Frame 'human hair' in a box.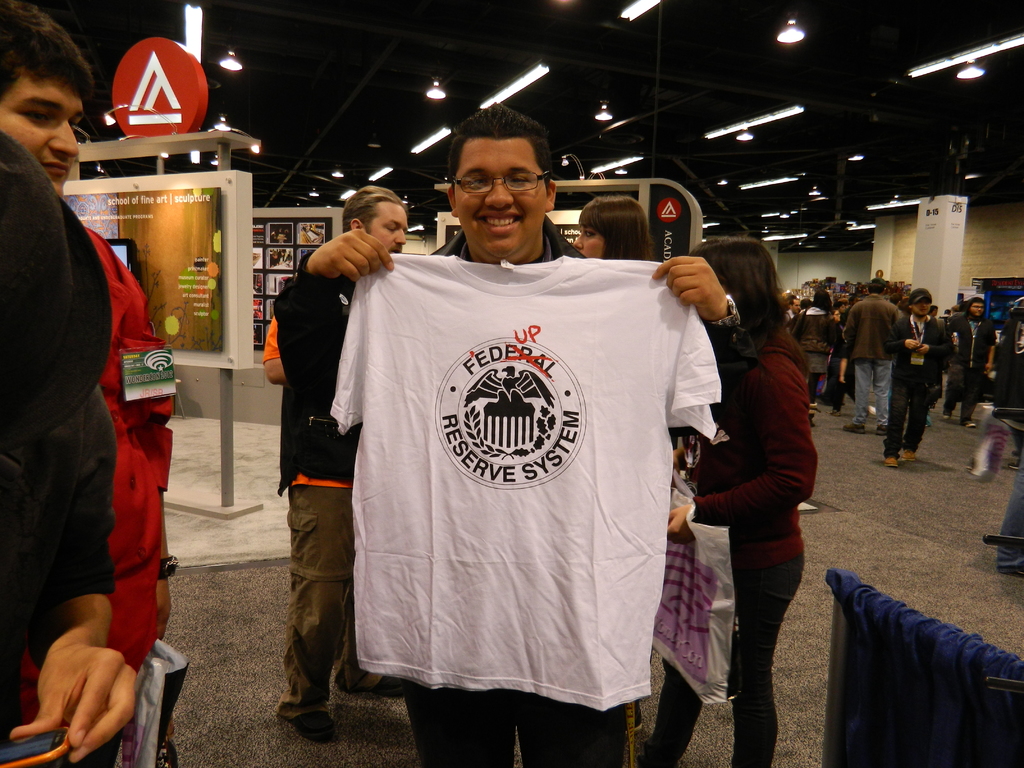
box=[577, 196, 652, 260].
